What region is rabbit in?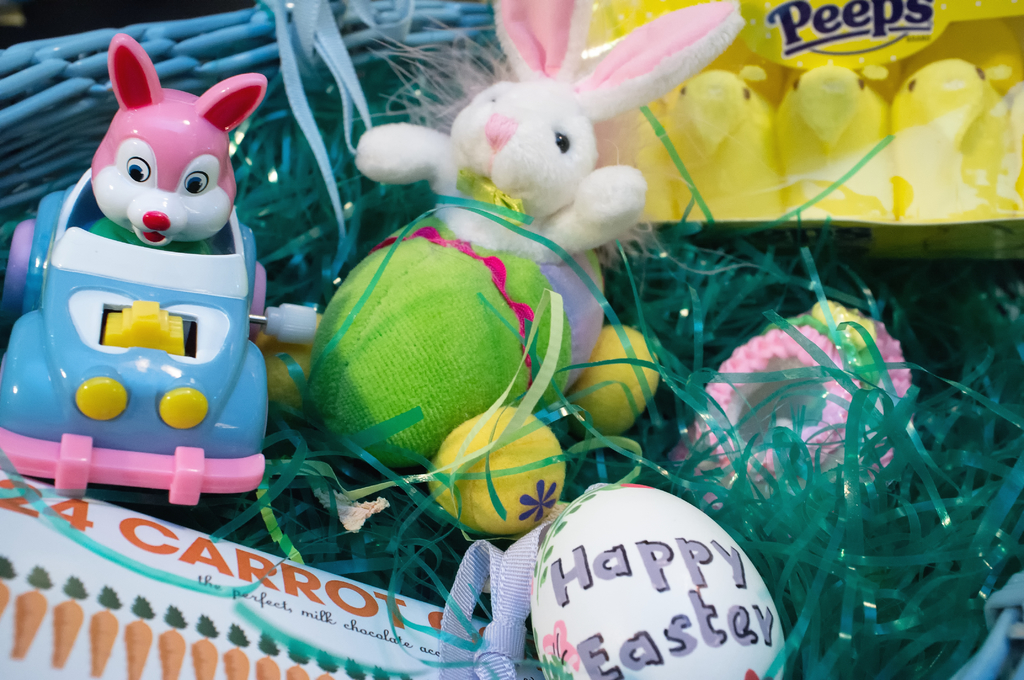
x1=88, y1=35, x2=267, y2=250.
